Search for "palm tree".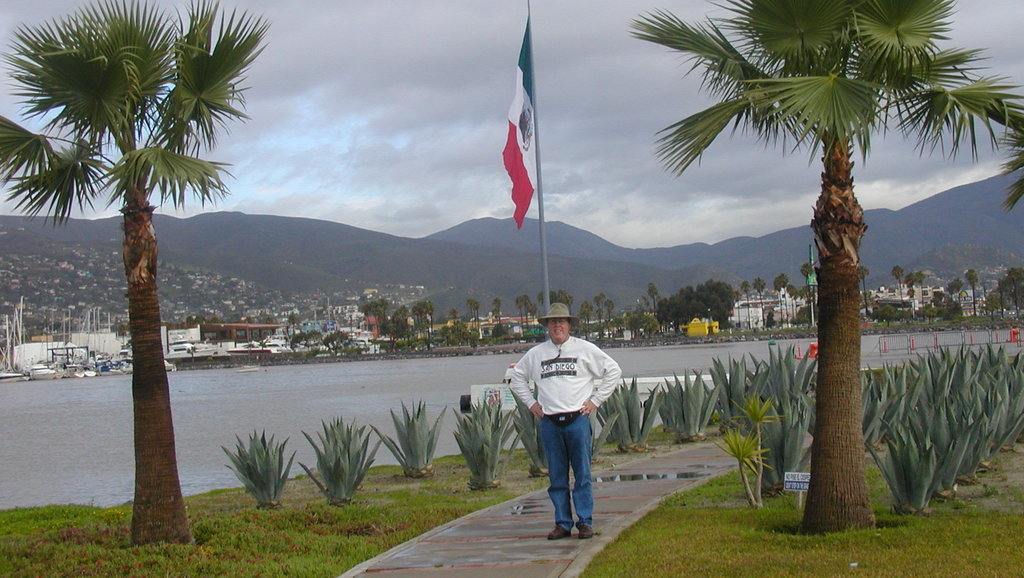
Found at box=[649, 0, 961, 531].
